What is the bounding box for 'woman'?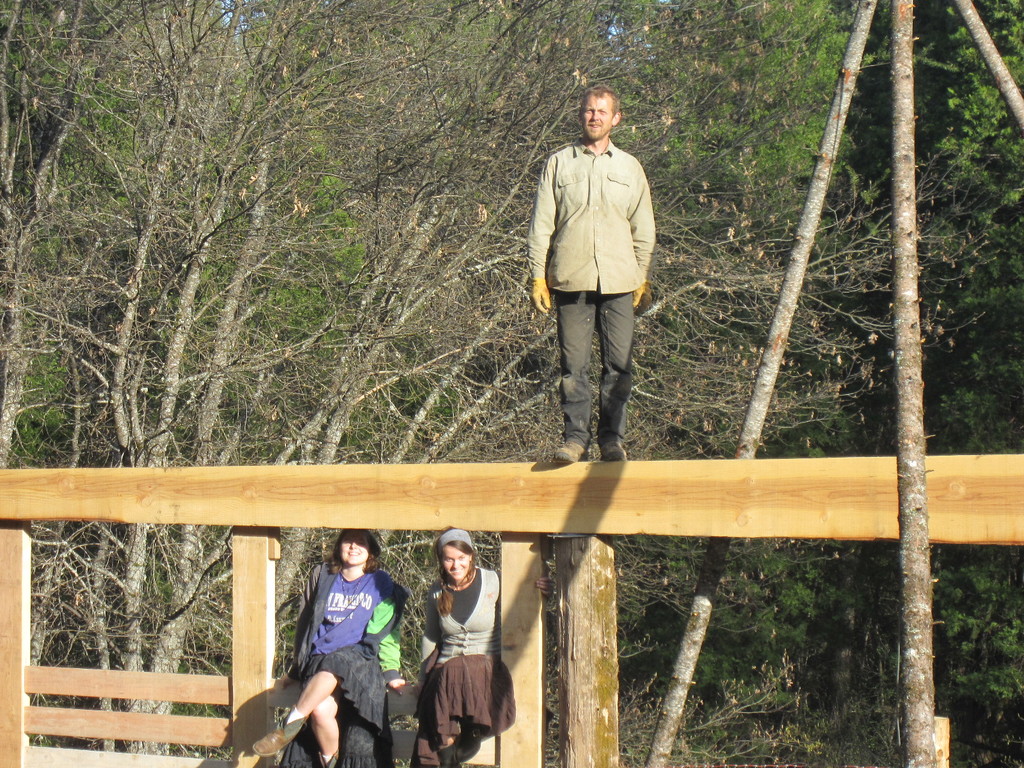
<box>250,526,408,767</box>.
